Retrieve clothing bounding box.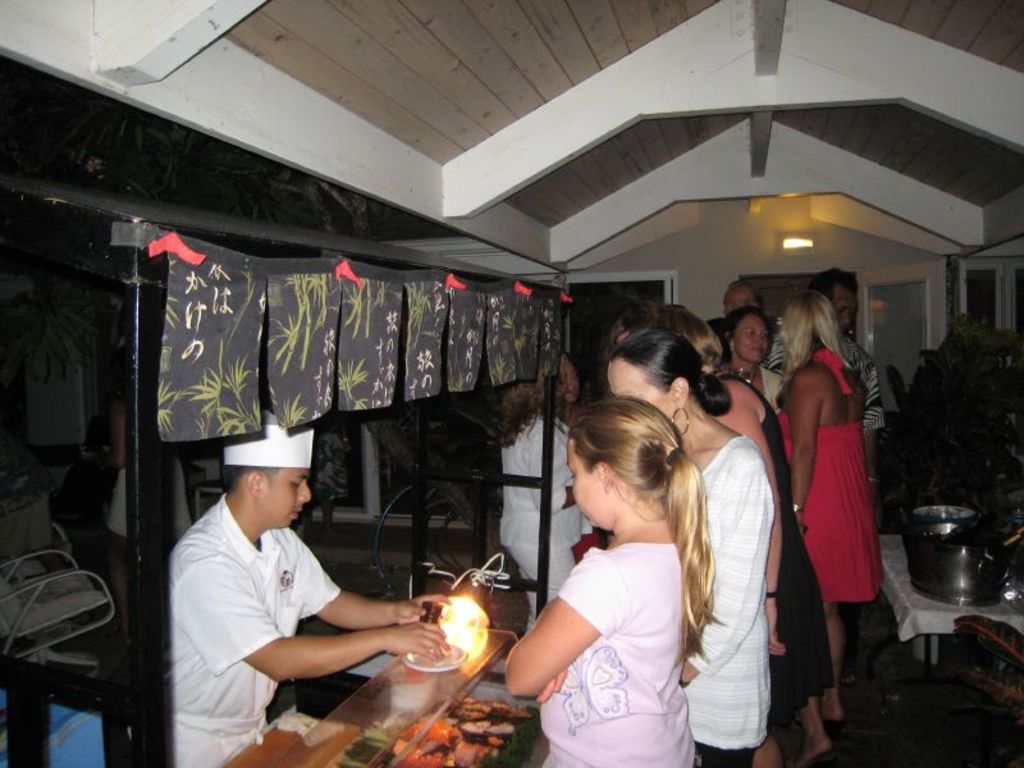
Bounding box: Rect(791, 361, 890, 643).
